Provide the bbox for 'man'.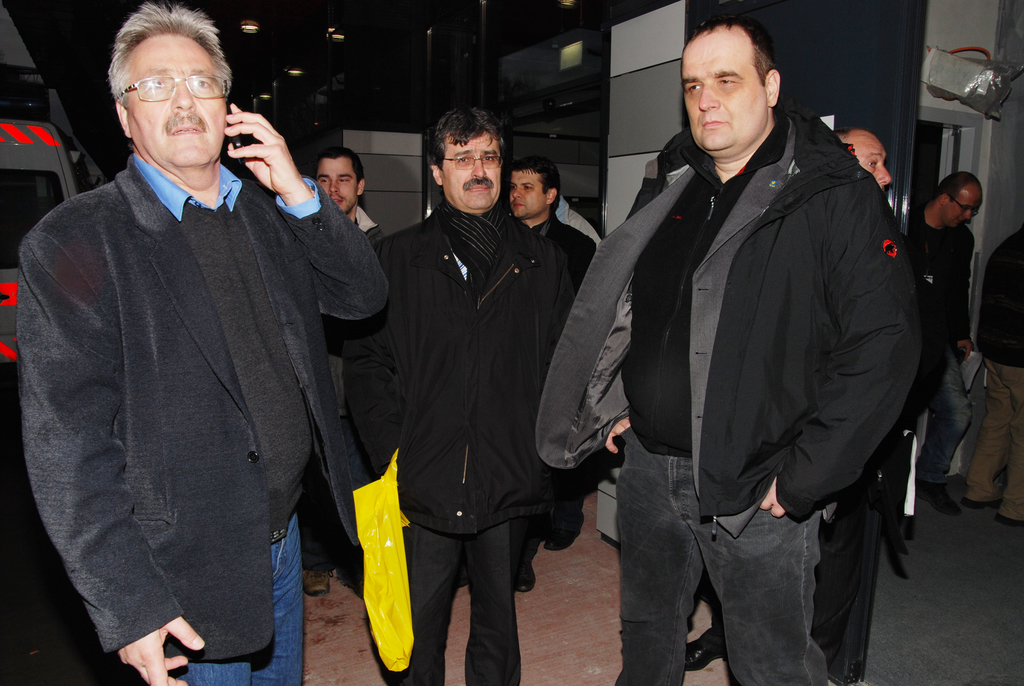
crop(498, 152, 597, 592).
